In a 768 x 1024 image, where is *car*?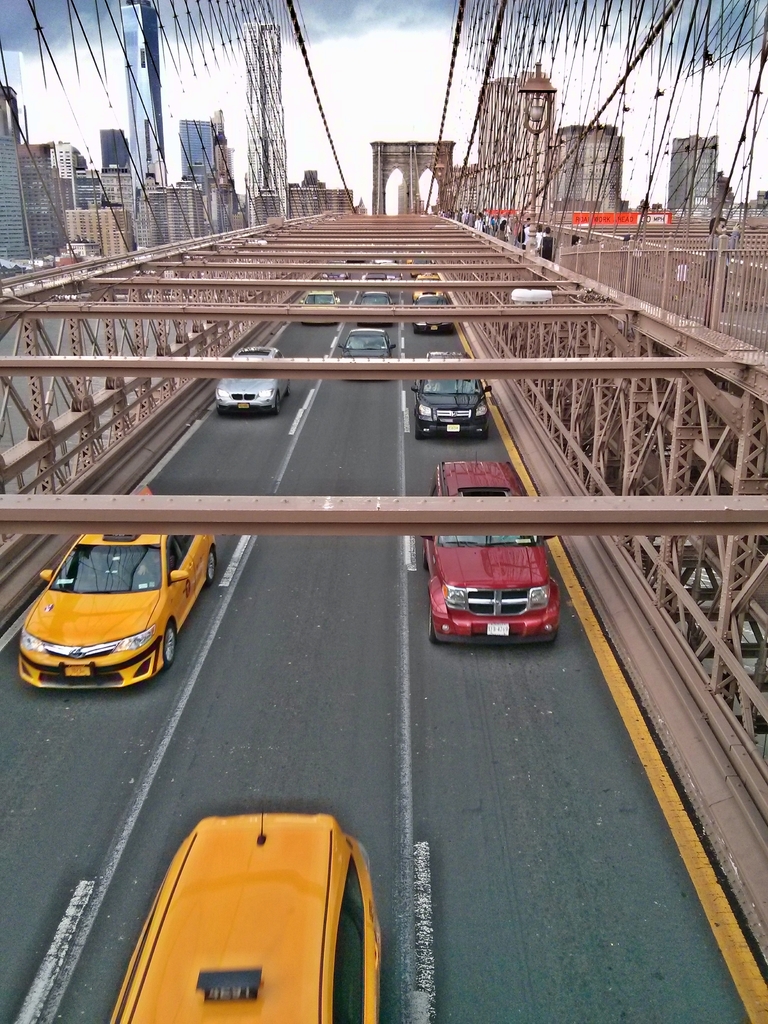
crop(24, 526, 220, 692).
